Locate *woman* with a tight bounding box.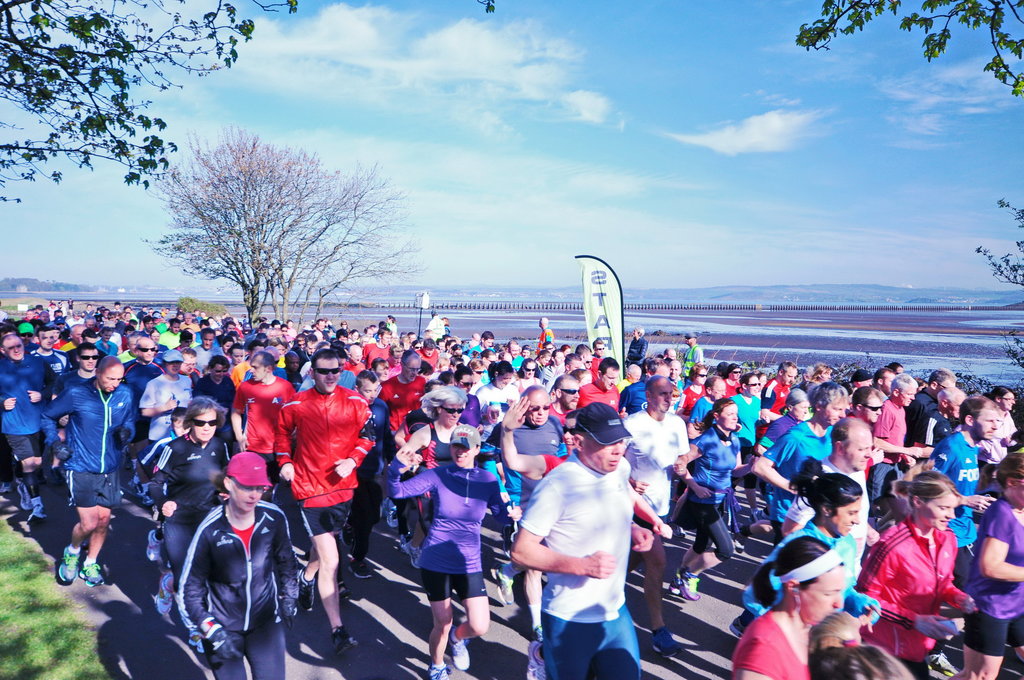
region(762, 385, 803, 442).
